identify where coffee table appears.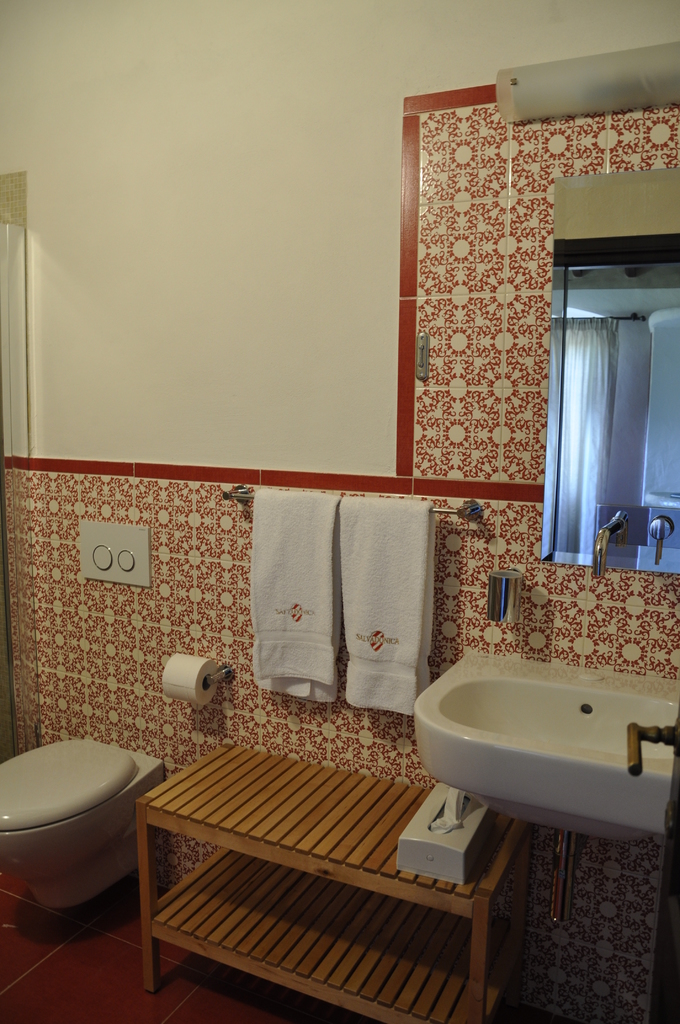
Appears at 148,756,499,992.
